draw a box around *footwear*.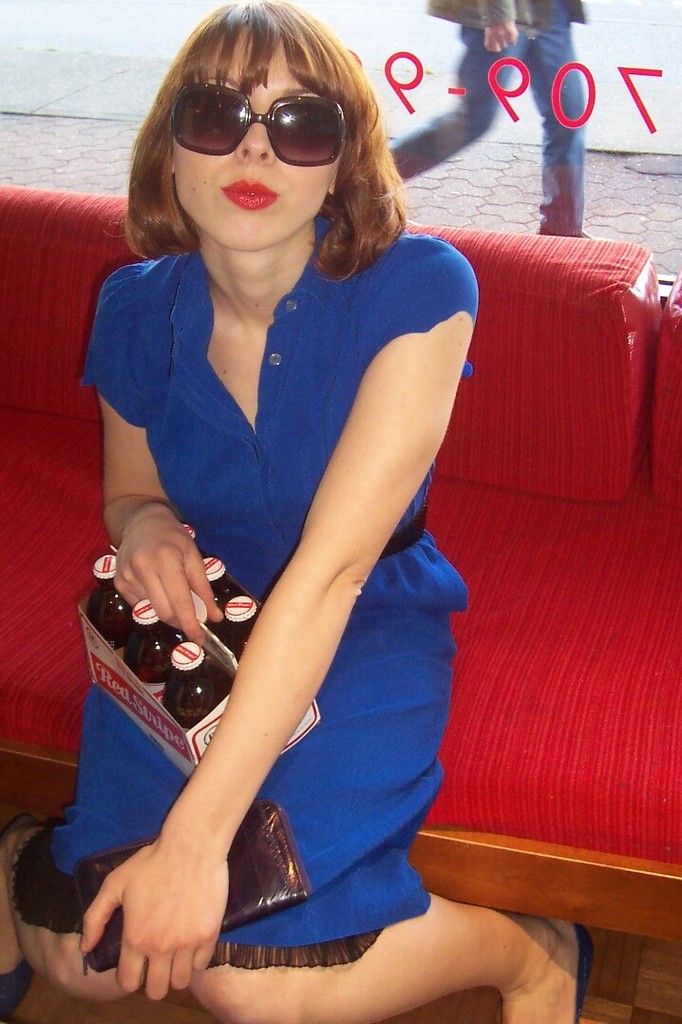
{"left": 569, "top": 927, "right": 599, "bottom": 1023}.
